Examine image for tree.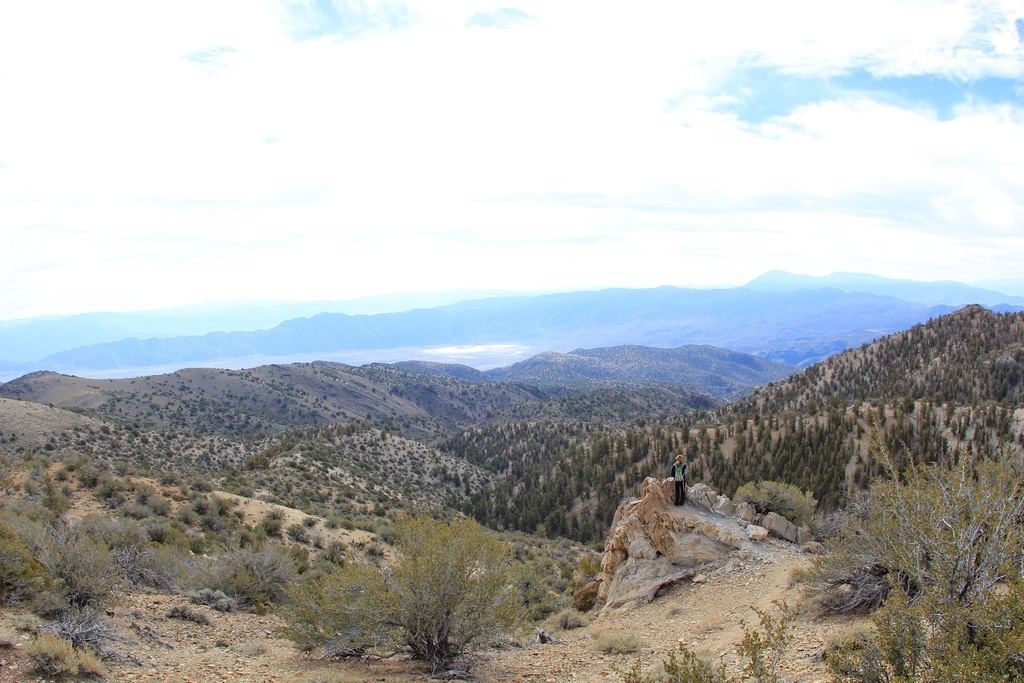
Examination result: (703, 426, 710, 446).
